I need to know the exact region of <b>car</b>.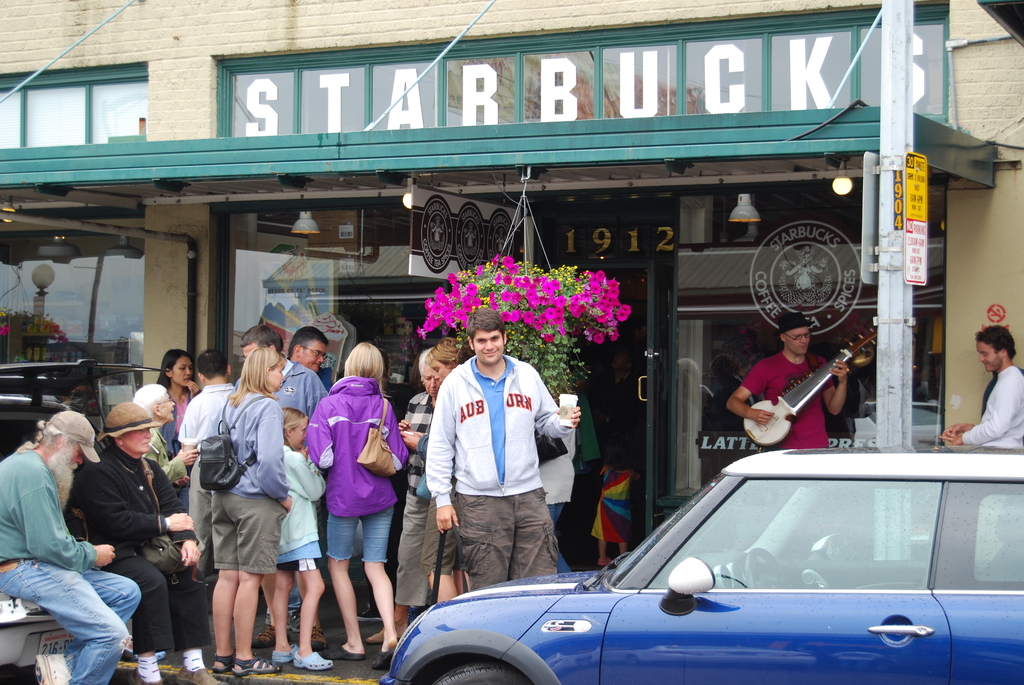
Region: 845, 392, 940, 439.
